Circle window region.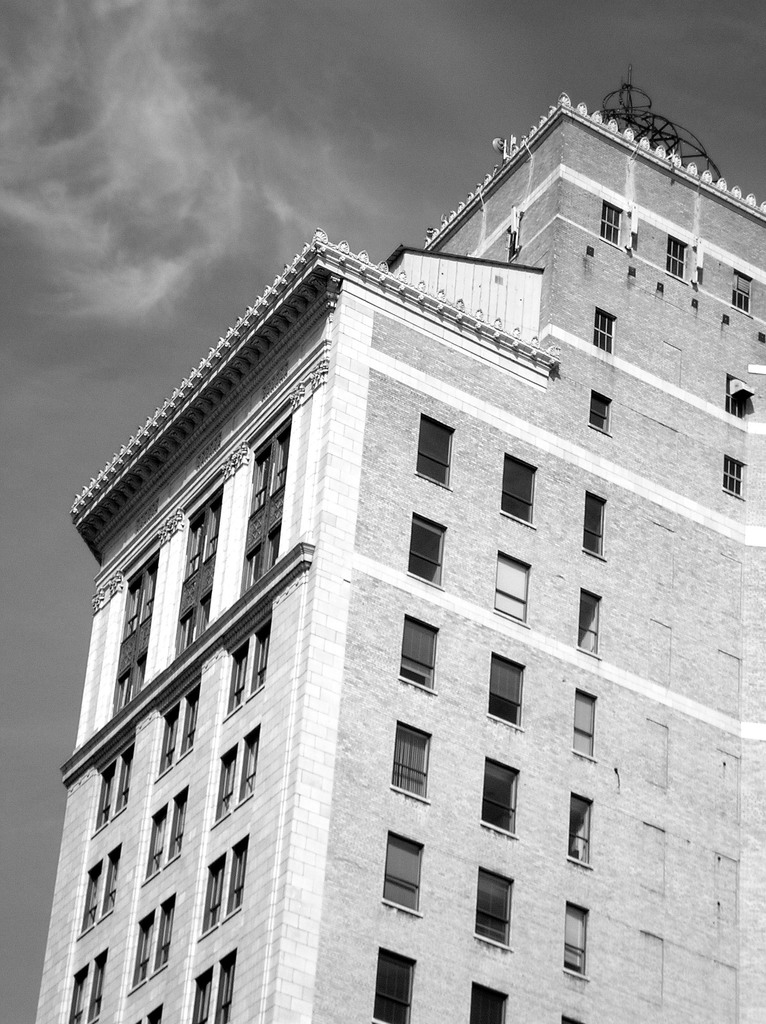
Region: 588, 391, 613, 444.
